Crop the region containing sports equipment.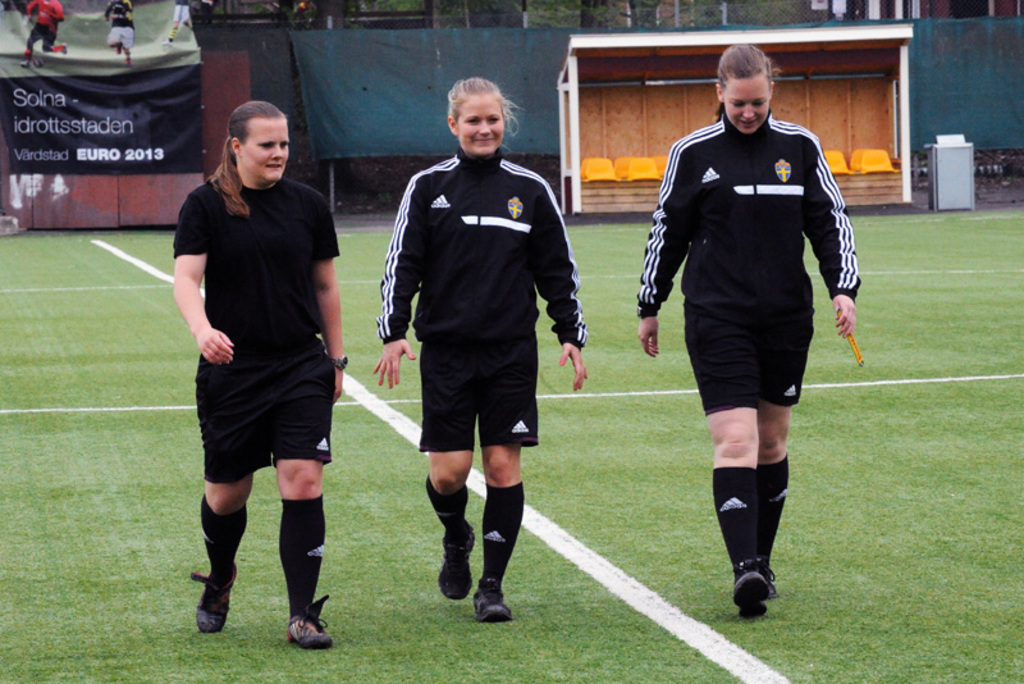
Crop region: region(285, 596, 333, 649).
